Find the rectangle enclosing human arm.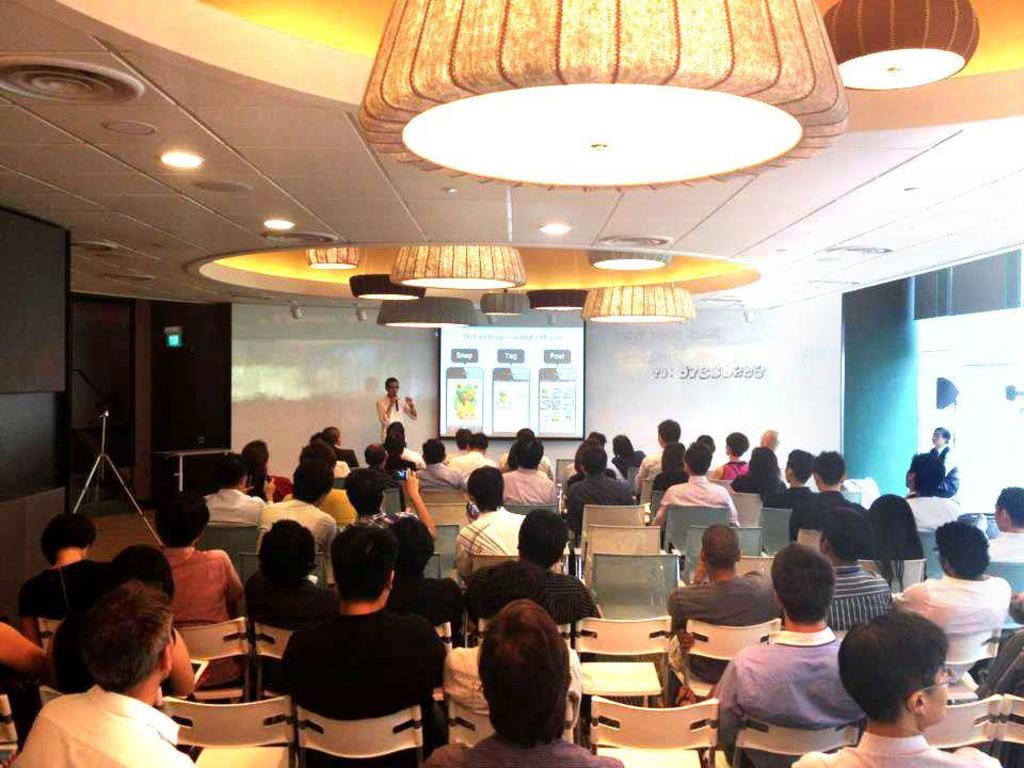
x1=577 y1=577 x2=610 y2=634.
